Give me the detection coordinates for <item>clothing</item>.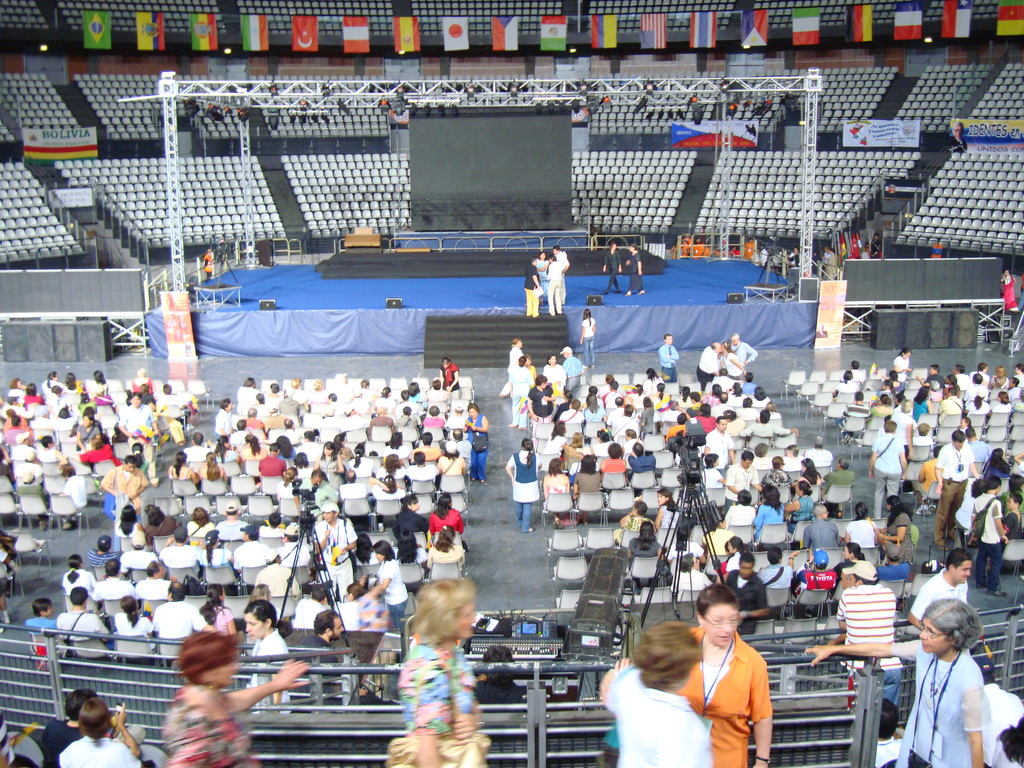
[x1=116, y1=547, x2=157, y2=573].
